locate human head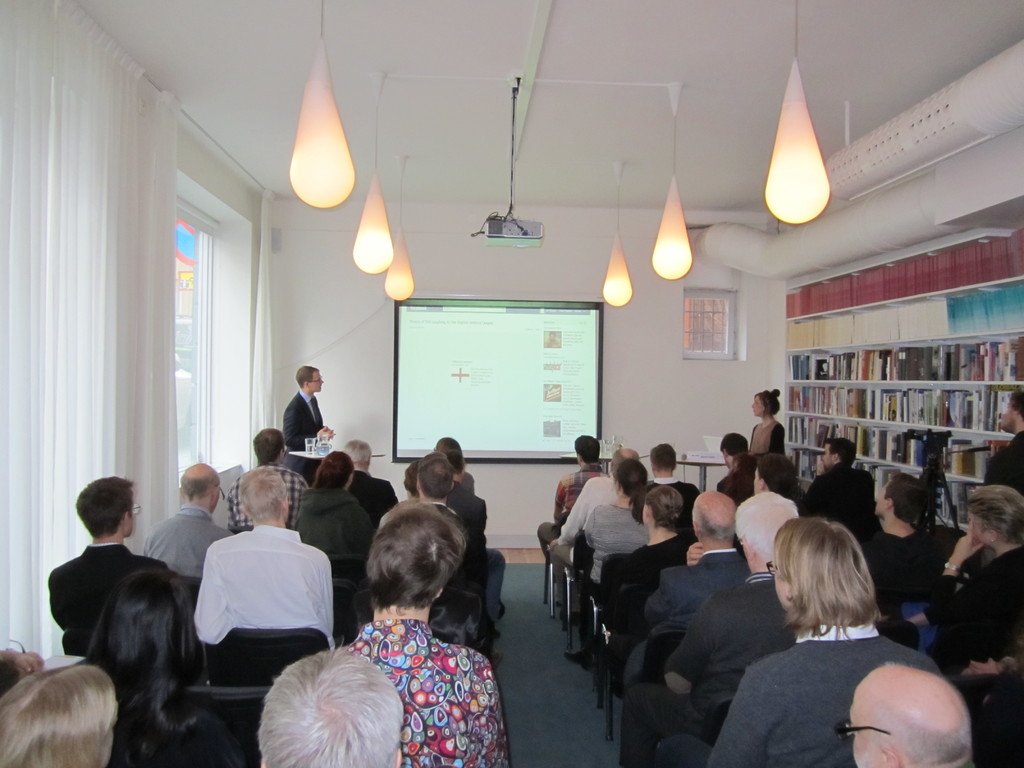
crop(239, 471, 289, 526)
